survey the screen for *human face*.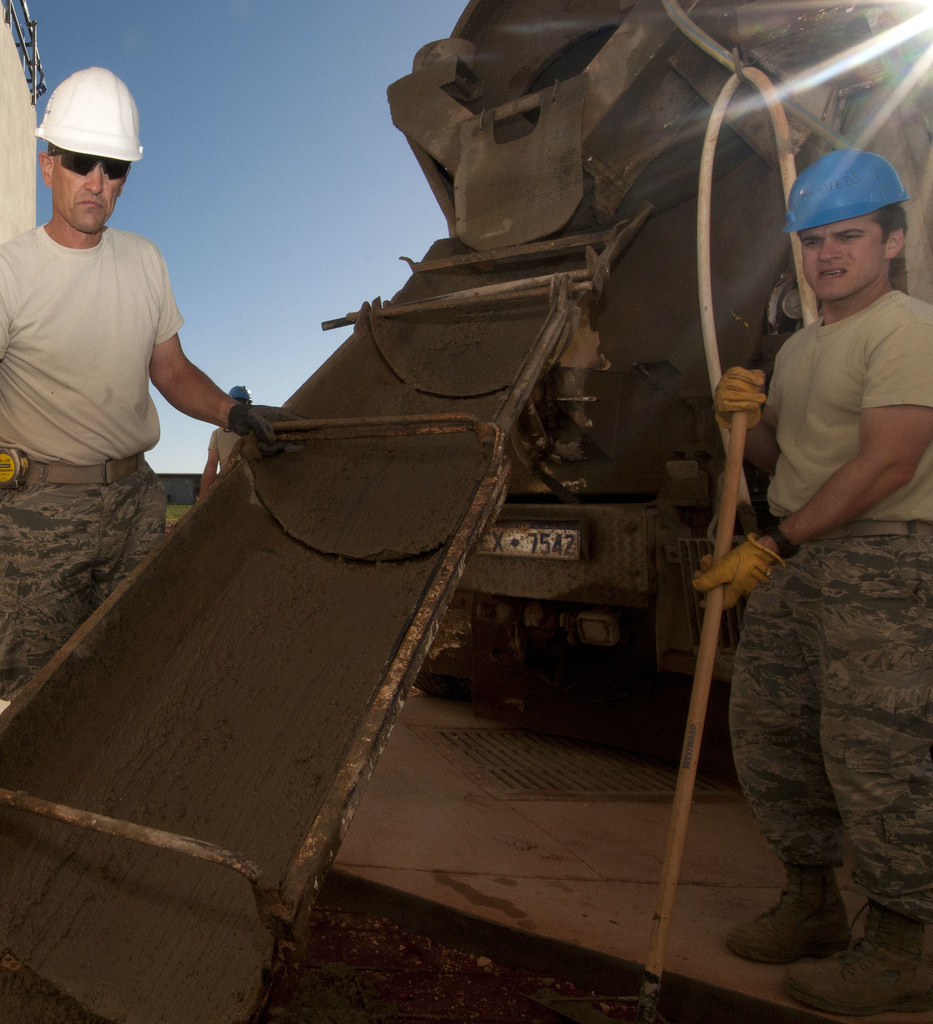
Survey found: x1=53, y1=134, x2=134, y2=237.
